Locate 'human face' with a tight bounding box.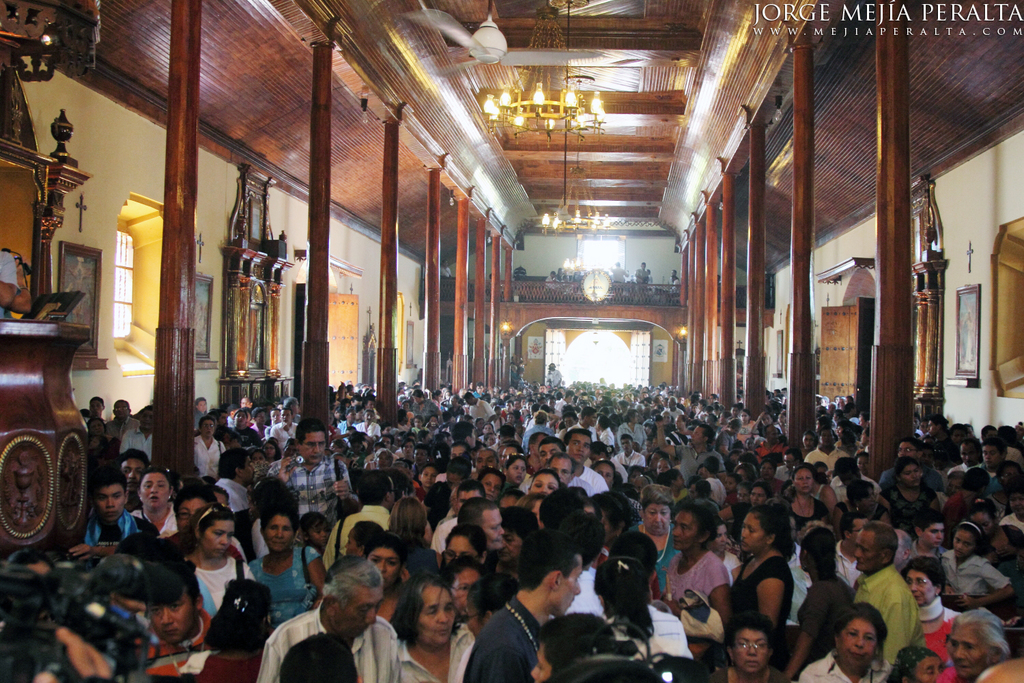
box(255, 410, 266, 423).
